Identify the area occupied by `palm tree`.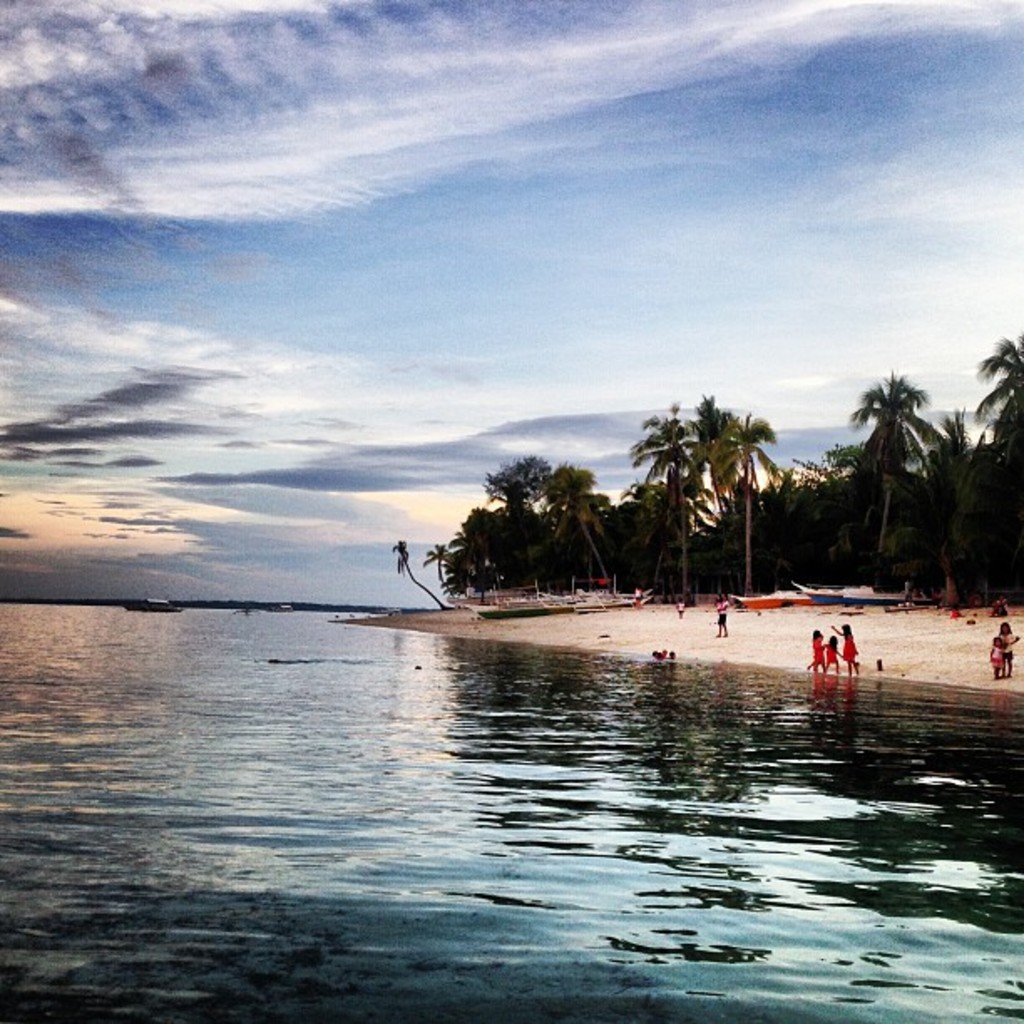
Area: Rect(909, 390, 974, 566).
